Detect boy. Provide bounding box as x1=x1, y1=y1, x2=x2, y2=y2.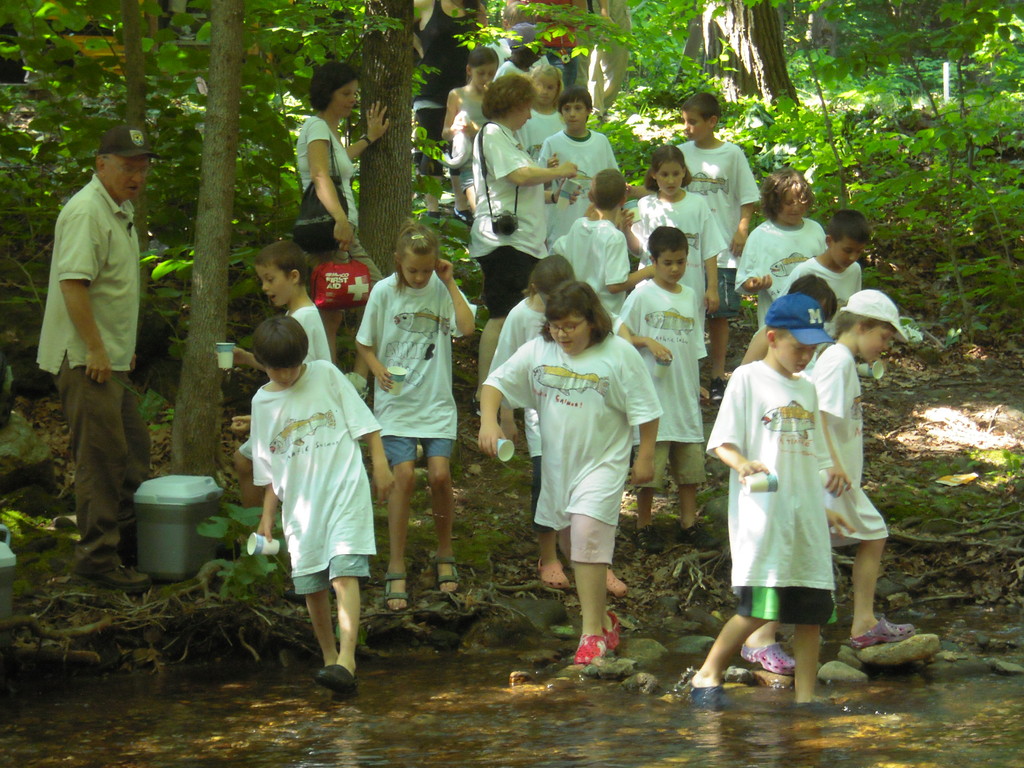
x1=680, y1=292, x2=853, y2=710.
